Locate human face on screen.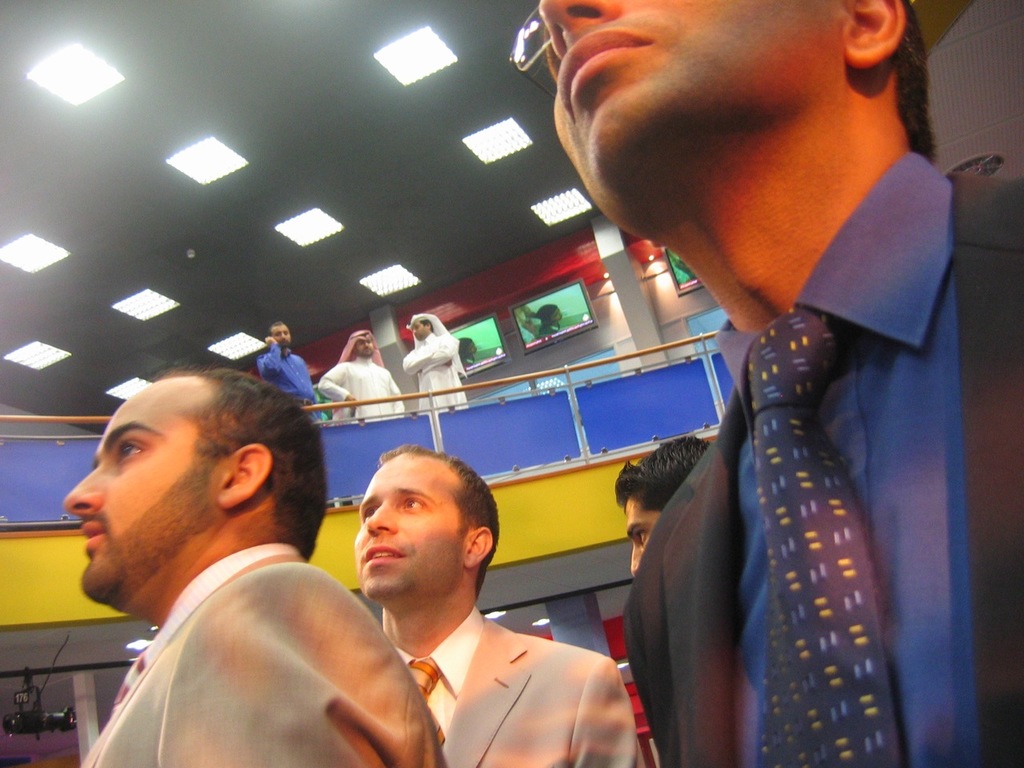
On screen at (x1=272, y1=325, x2=288, y2=346).
